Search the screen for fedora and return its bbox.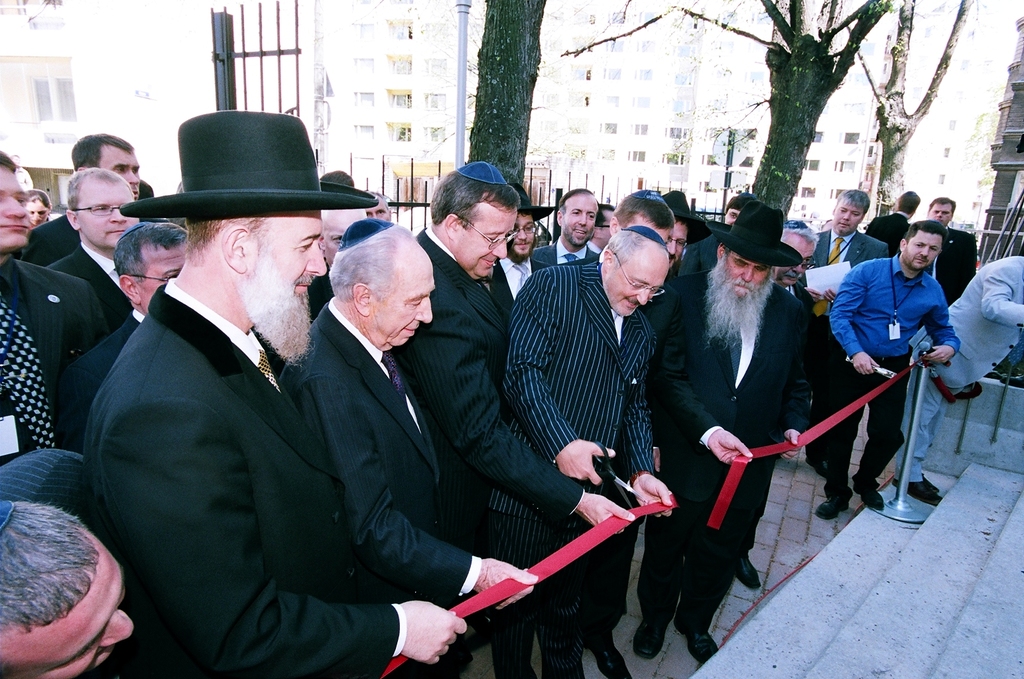
Found: 707,200,797,264.
